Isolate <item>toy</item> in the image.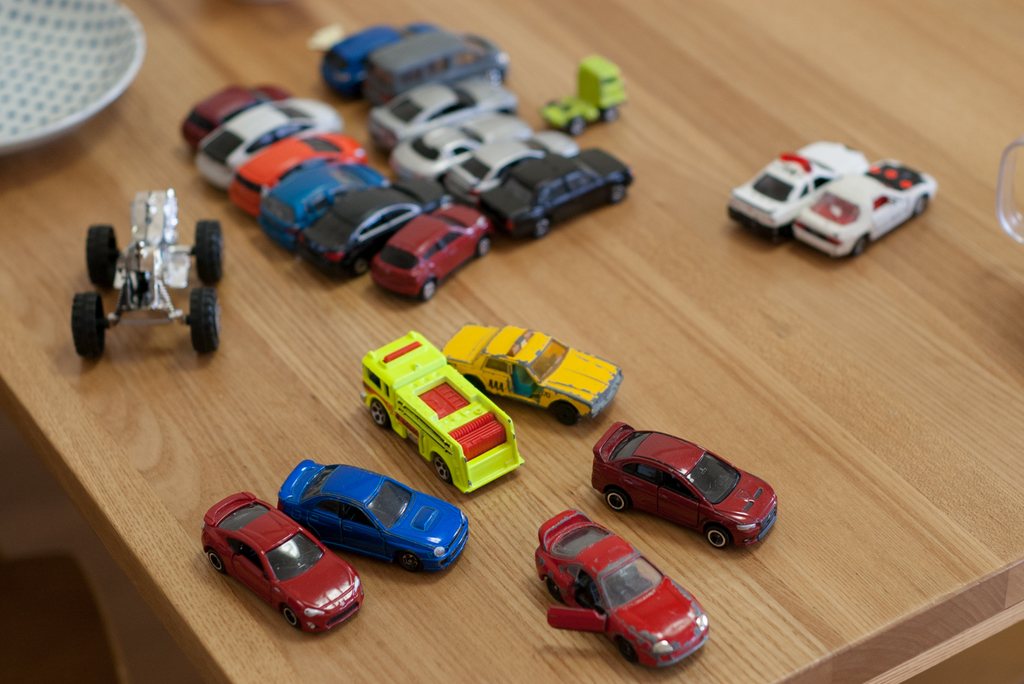
Isolated region: [x1=200, y1=491, x2=362, y2=635].
